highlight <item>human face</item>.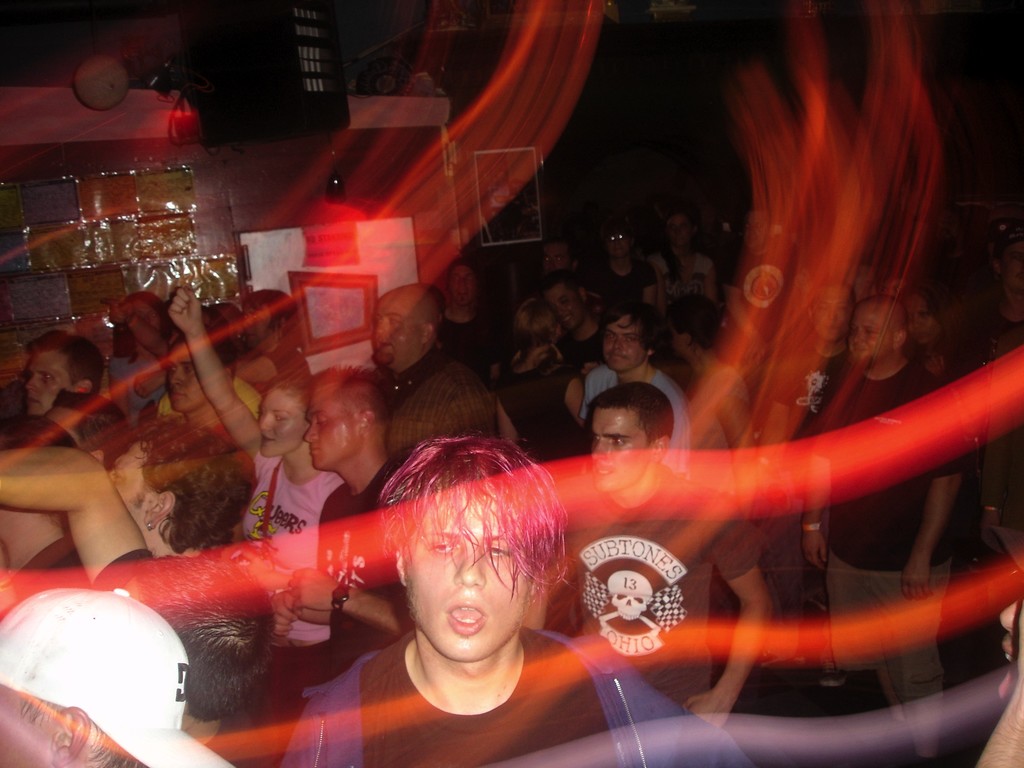
Highlighted region: <box>253,386,303,452</box>.
